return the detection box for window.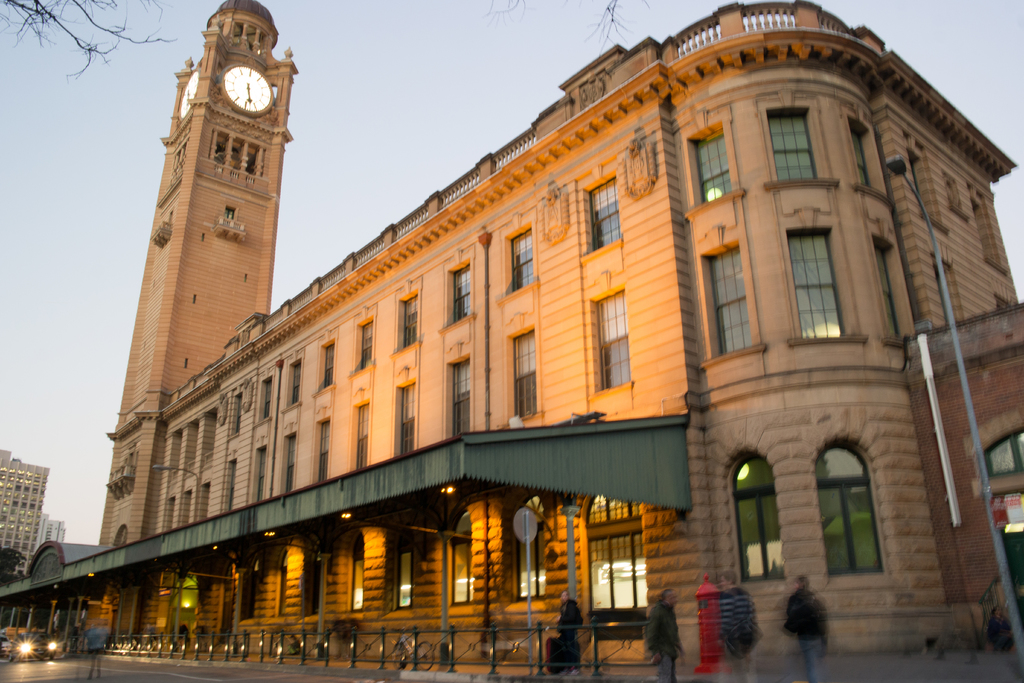
<region>705, 242, 751, 356</region>.
